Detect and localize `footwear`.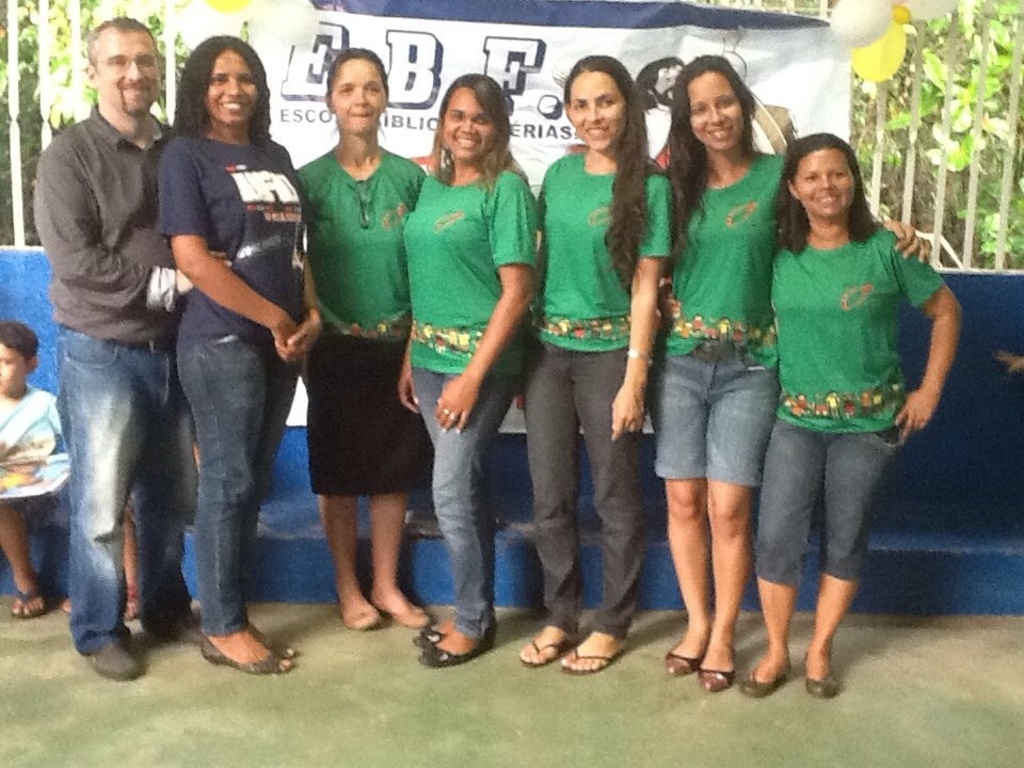
Localized at (left=12, top=586, right=48, bottom=627).
